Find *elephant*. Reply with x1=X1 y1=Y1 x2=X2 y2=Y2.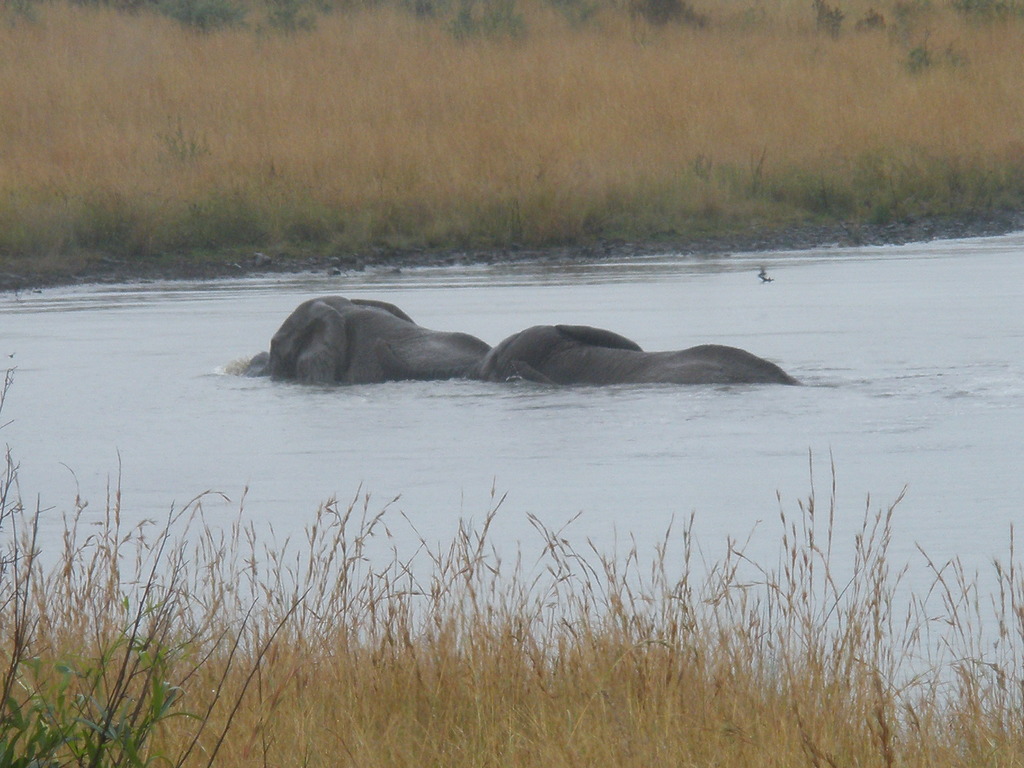
x1=463 y1=324 x2=804 y2=403.
